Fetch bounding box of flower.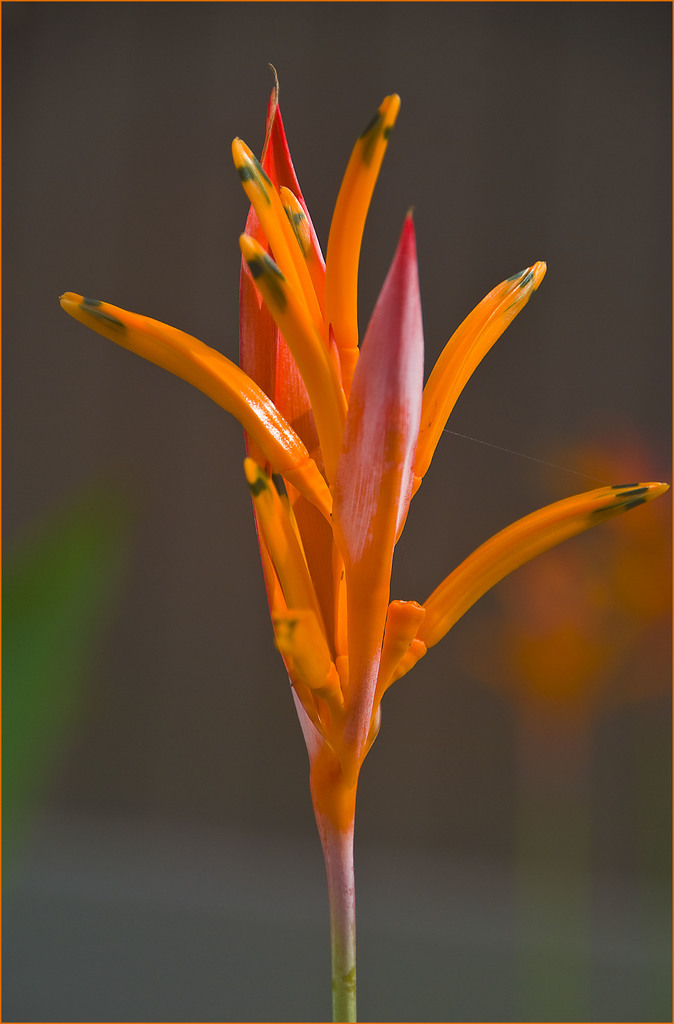
Bbox: bbox=[53, 41, 672, 856].
